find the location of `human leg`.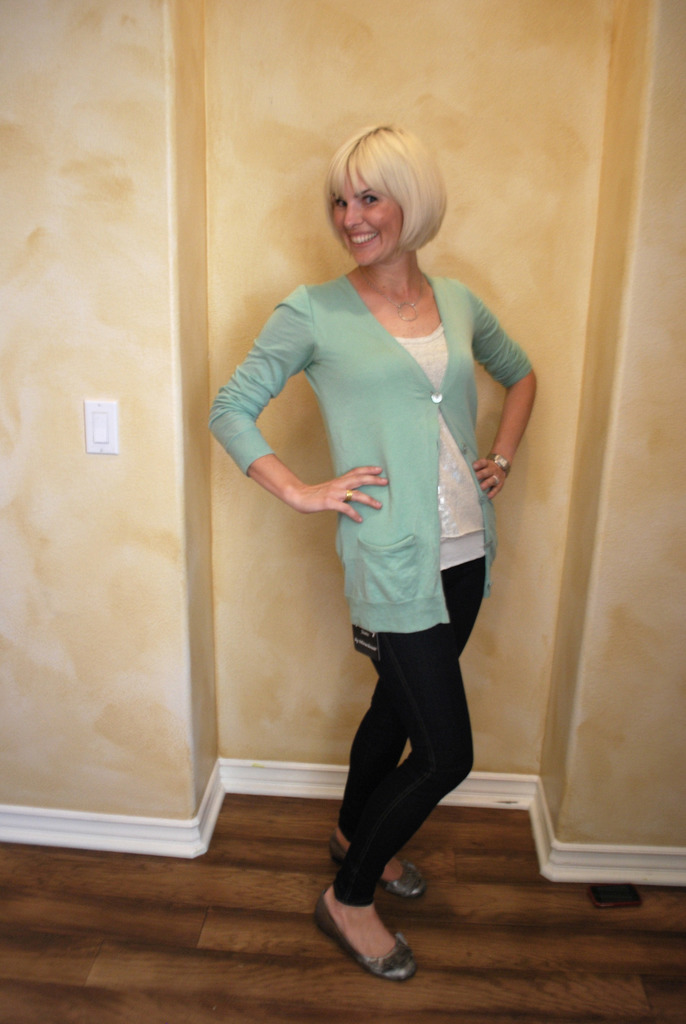
Location: 323/626/472/972.
